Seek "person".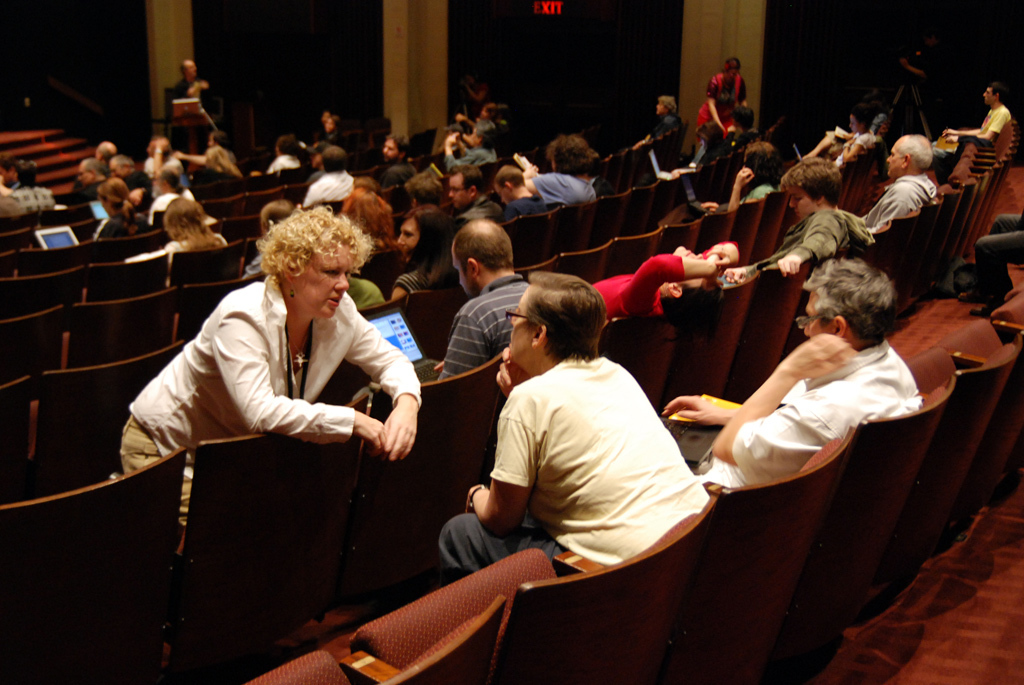
Rect(305, 114, 352, 150).
